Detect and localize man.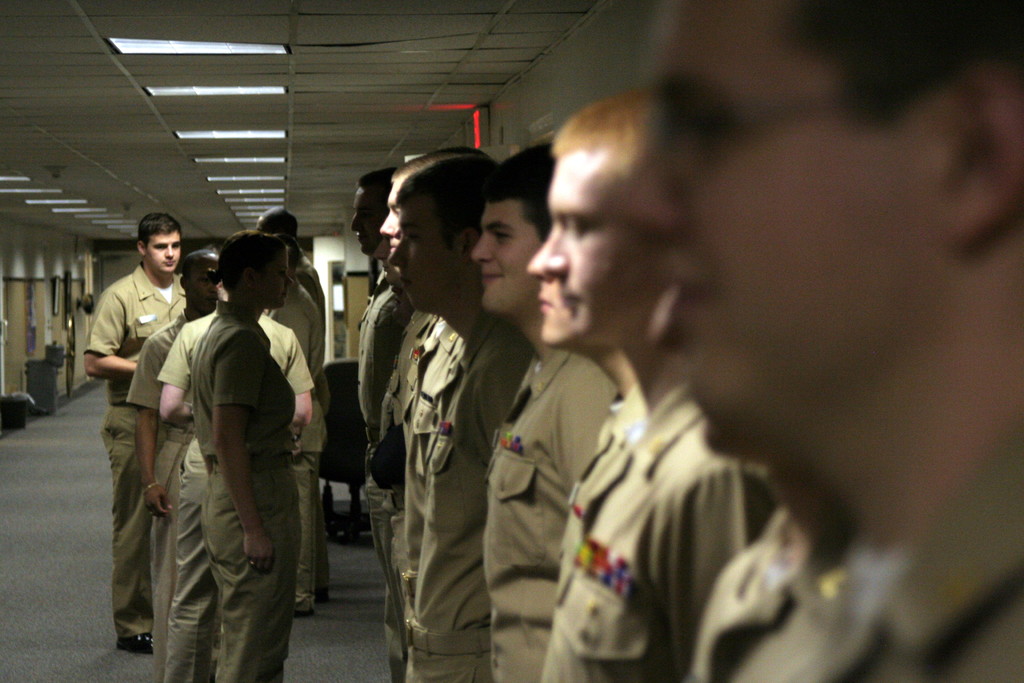
Localized at bbox=[620, 0, 1023, 682].
